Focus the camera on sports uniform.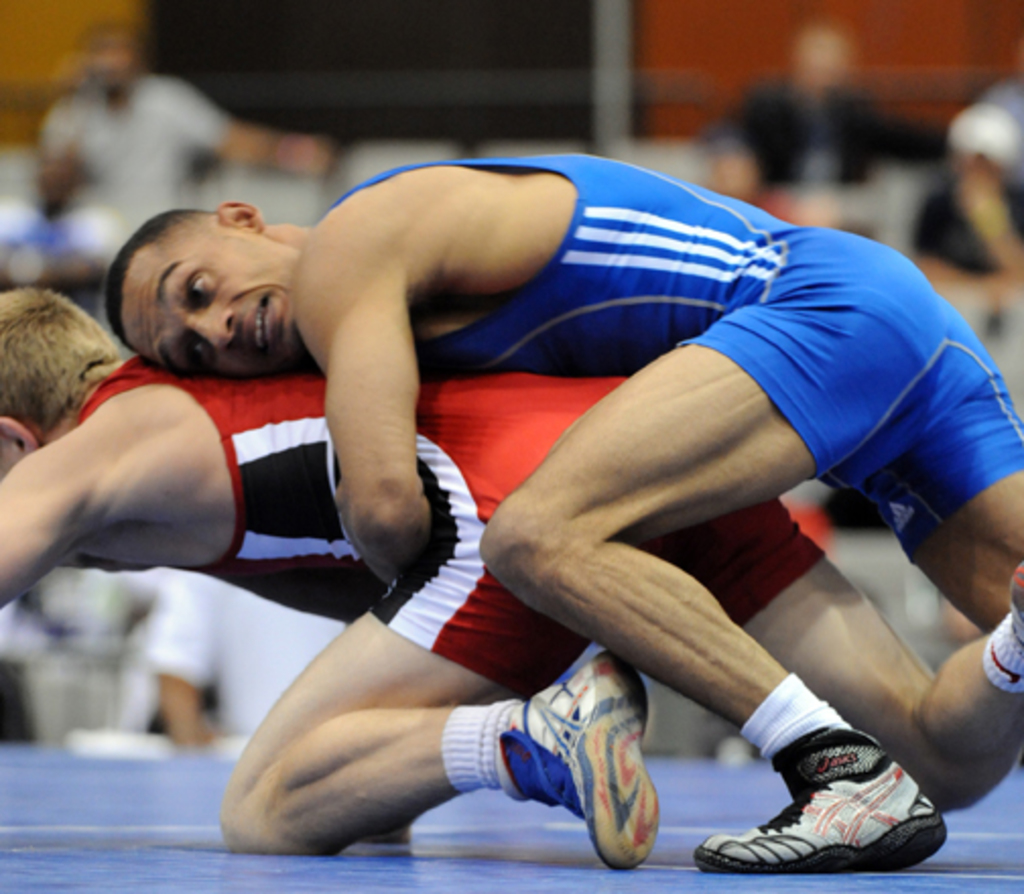
Focus region: BBox(319, 150, 1022, 557).
